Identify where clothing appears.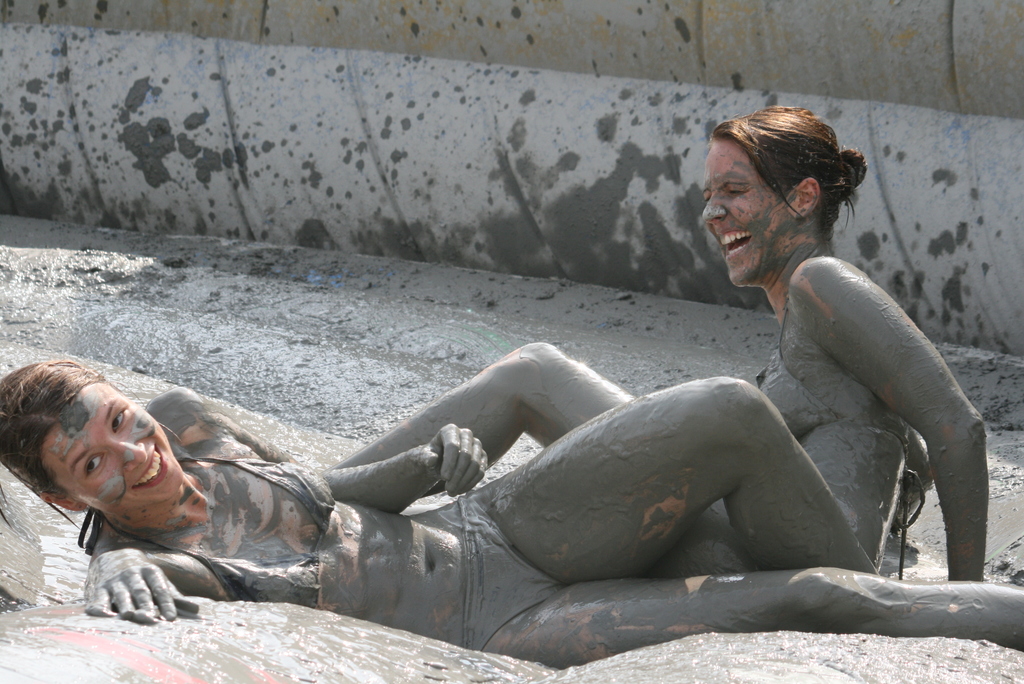
Appears at 81, 397, 562, 666.
